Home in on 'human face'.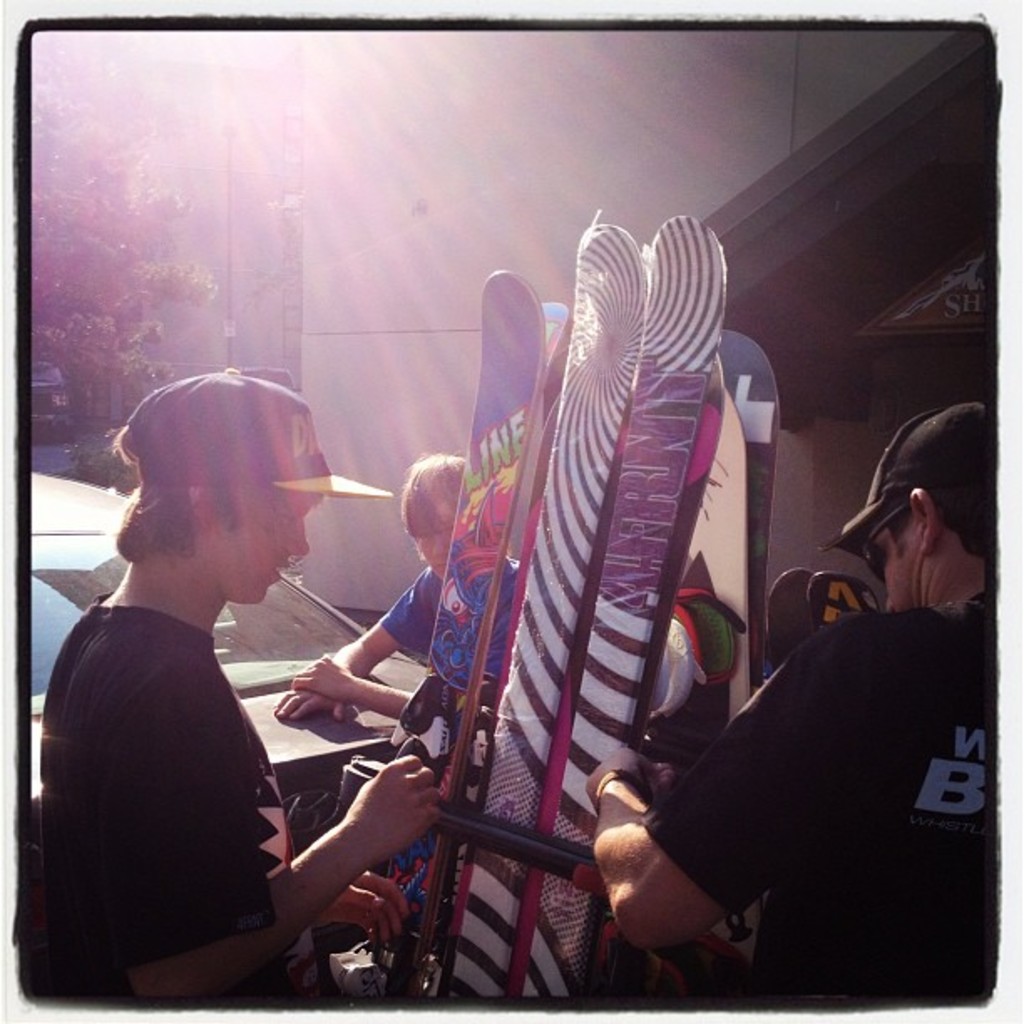
Homed in at box=[417, 505, 455, 579].
